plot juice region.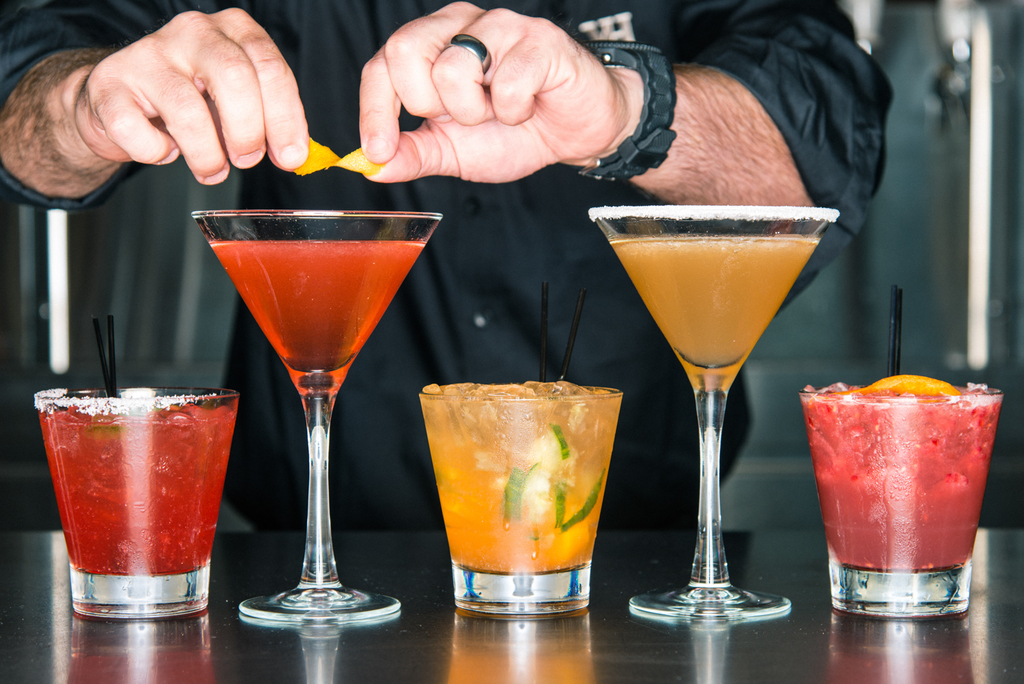
Plotted at bbox(798, 386, 1006, 570).
